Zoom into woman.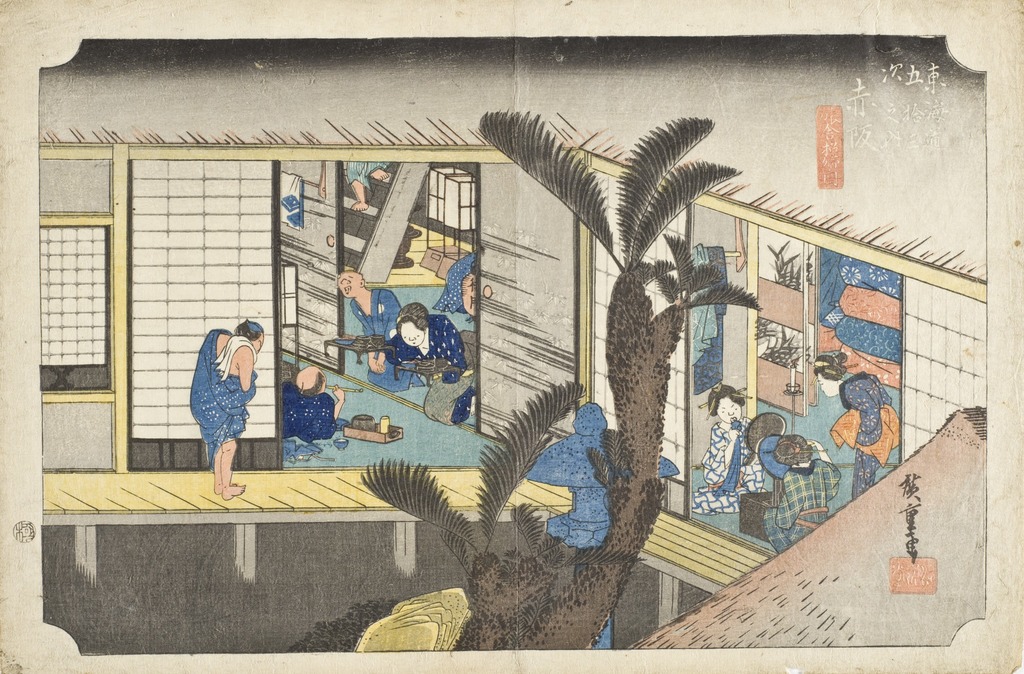
Zoom target: left=763, top=434, right=838, bottom=552.
